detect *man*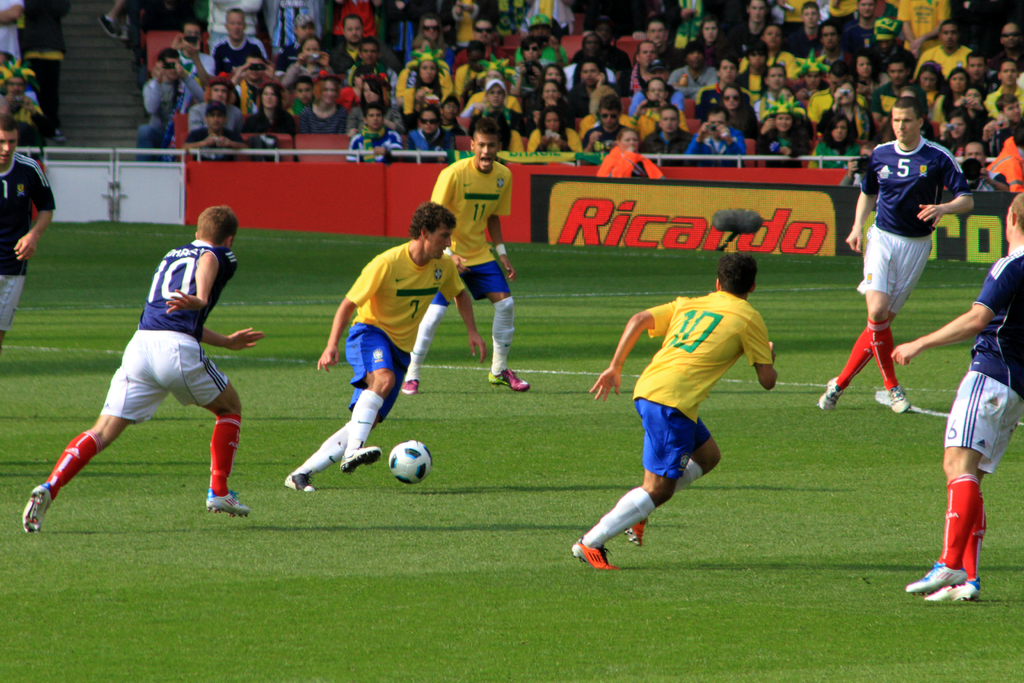
pyautogui.locateOnScreen(179, 24, 212, 115)
